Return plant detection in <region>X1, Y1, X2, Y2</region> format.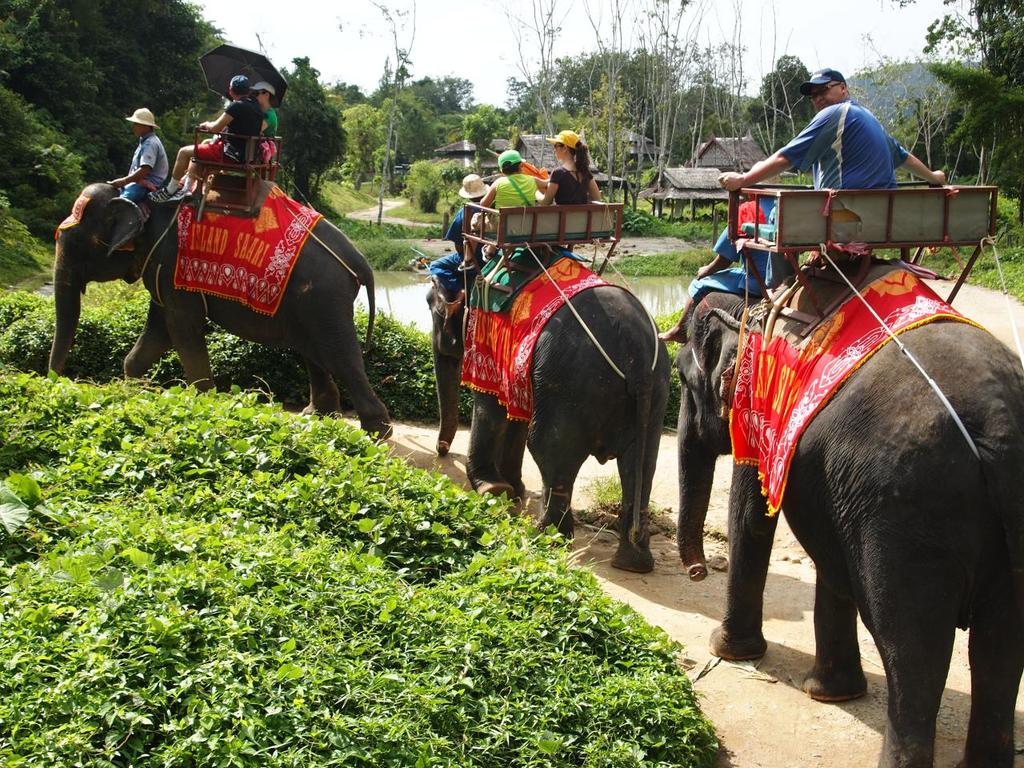
<region>401, 158, 438, 202</region>.
